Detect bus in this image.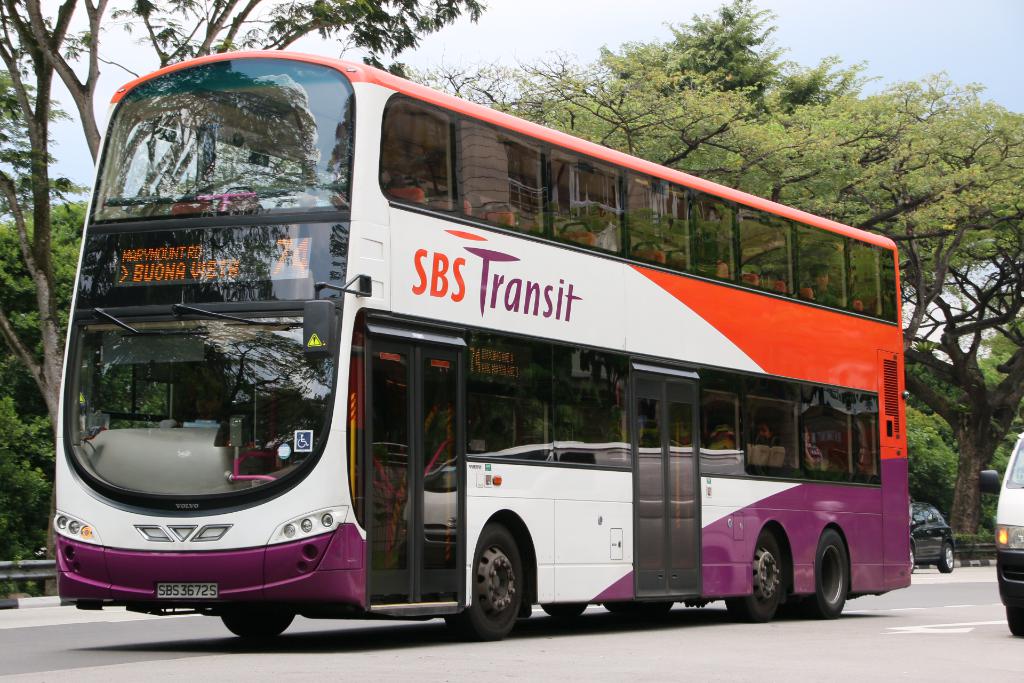
Detection: select_region(52, 48, 911, 648).
